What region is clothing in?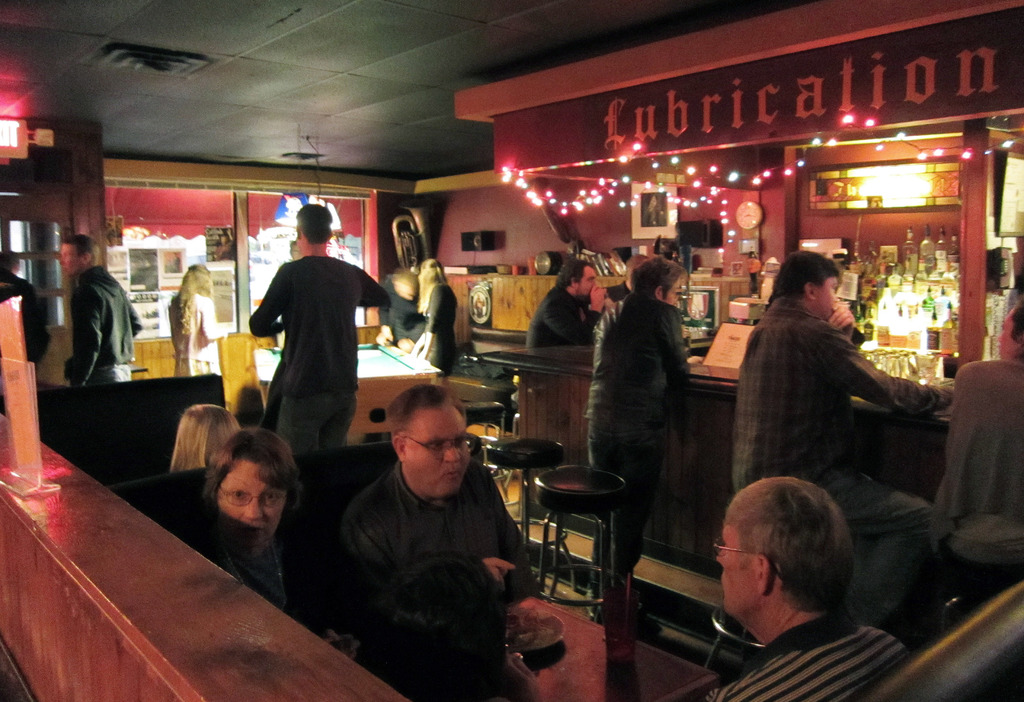
<region>169, 293, 243, 374</region>.
